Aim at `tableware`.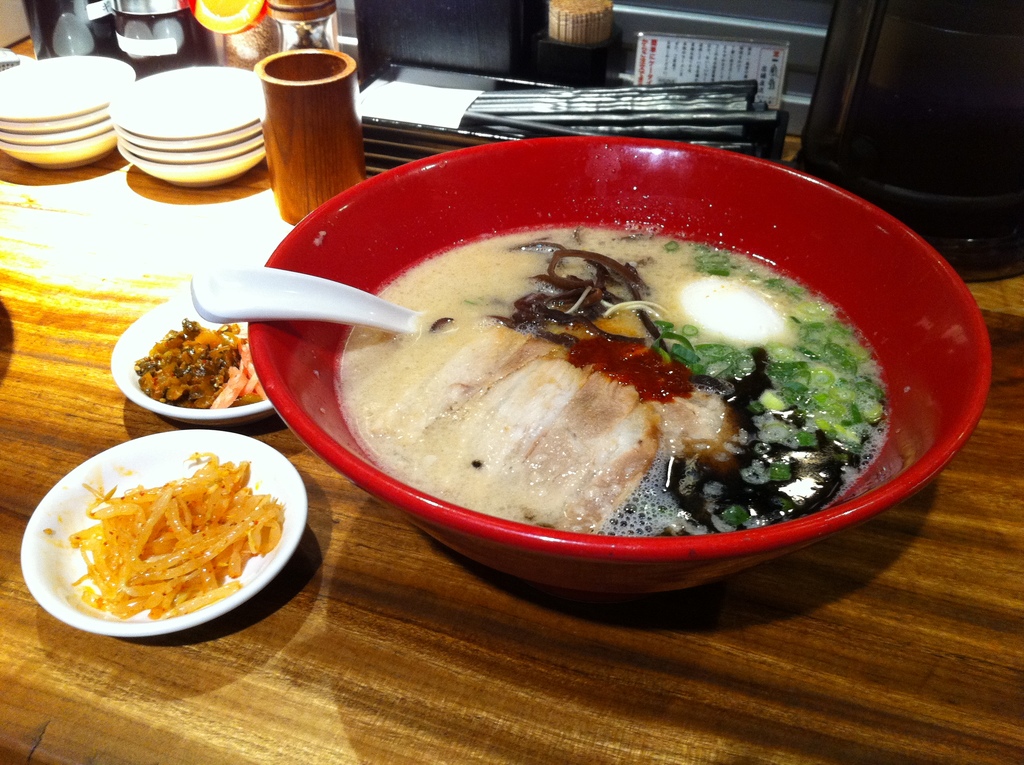
Aimed at 108 294 276 426.
